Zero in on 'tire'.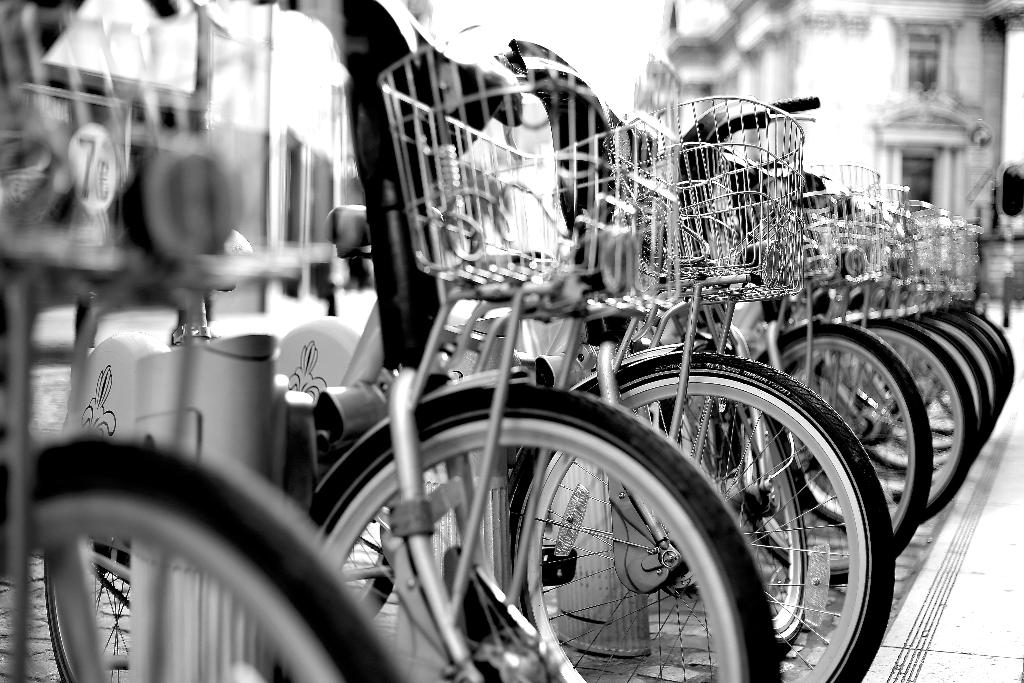
Zeroed in: <bbox>508, 348, 897, 682</bbox>.
